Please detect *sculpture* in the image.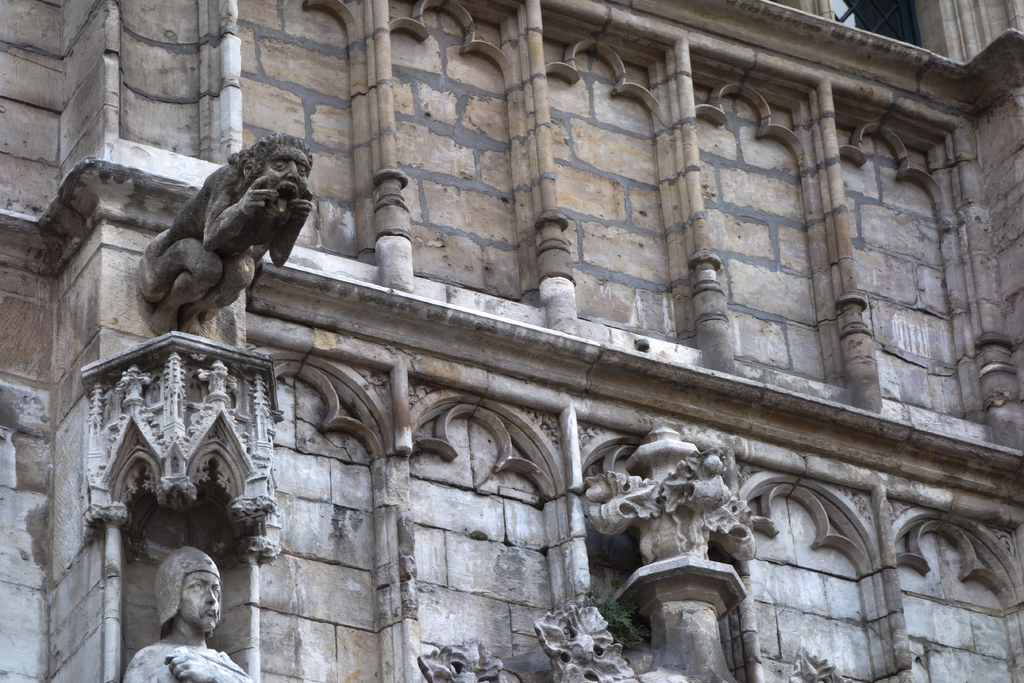
bbox=(119, 129, 326, 323).
